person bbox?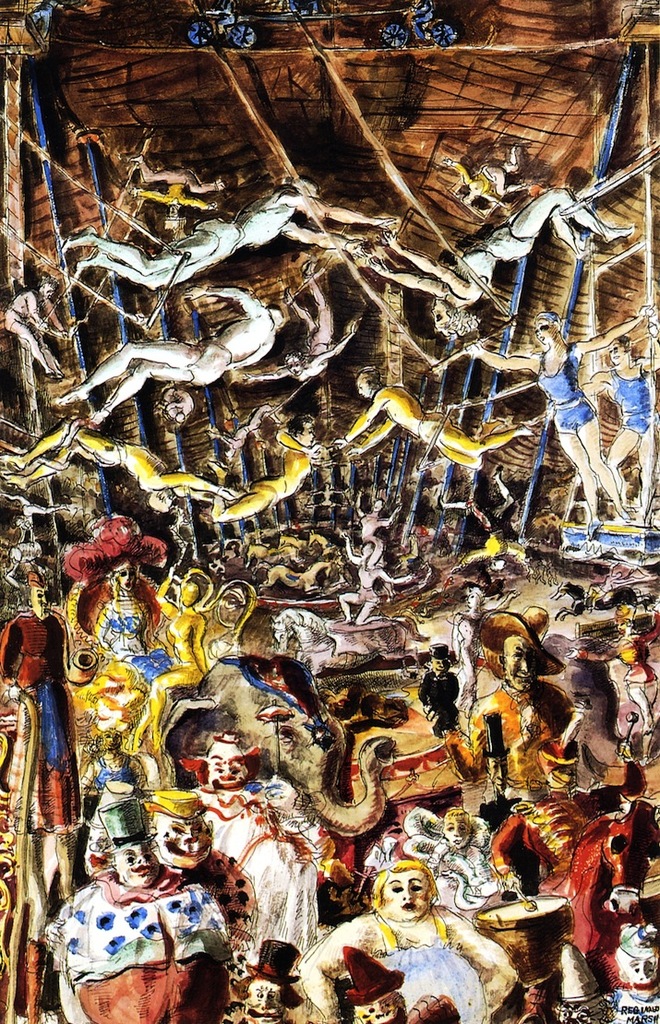
(447, 606, 570, 800)
